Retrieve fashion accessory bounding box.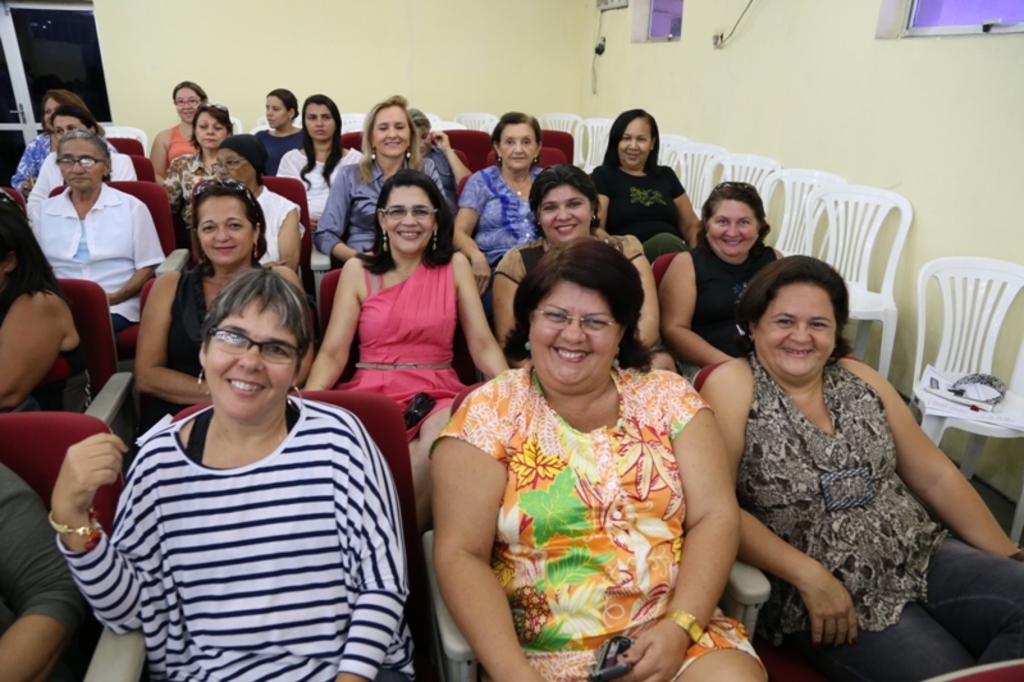
Bounding box: box(662, 607, 703, 644).
